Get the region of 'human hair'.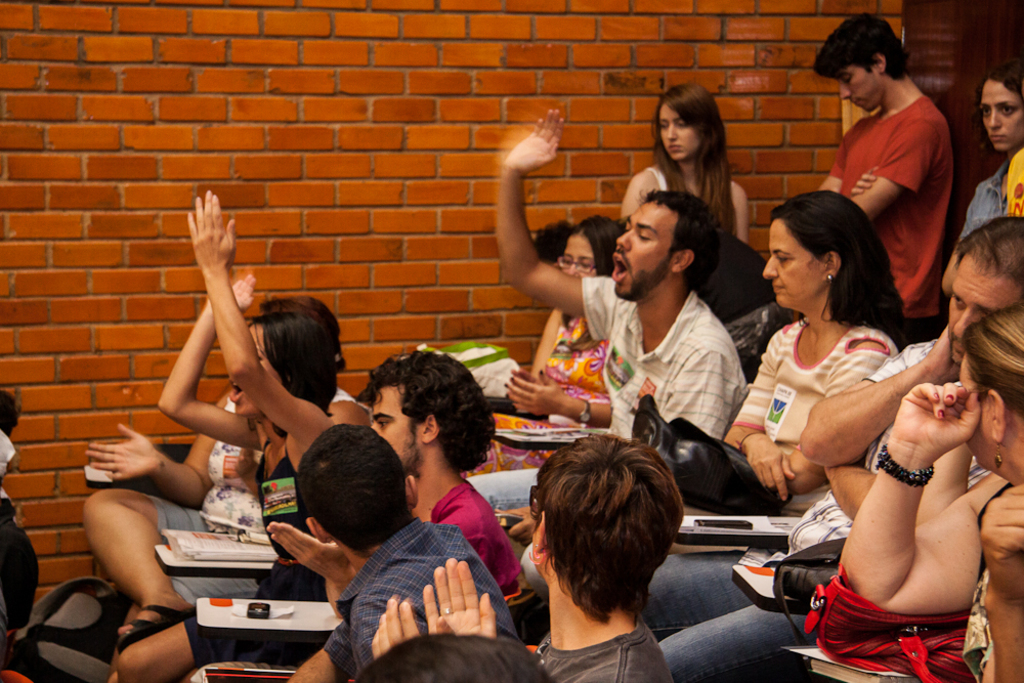
x1=246 y1=314 x2=335 y2=416.
